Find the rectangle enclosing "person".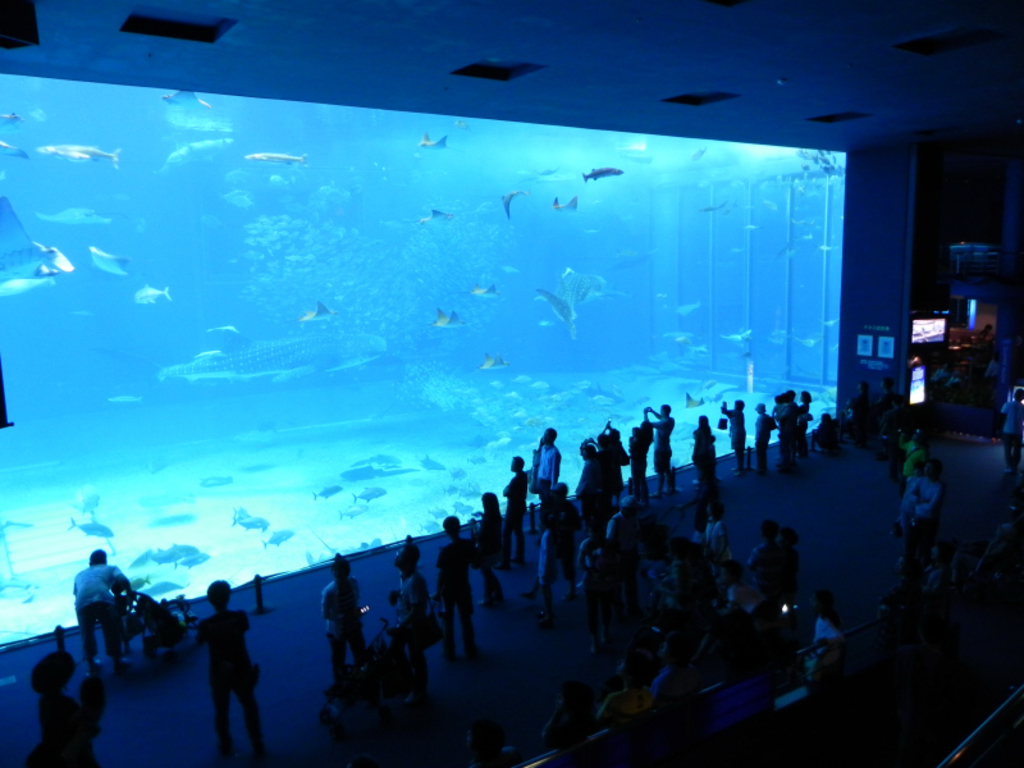
[x1=719, y1=396, x2=751, y2=471].
